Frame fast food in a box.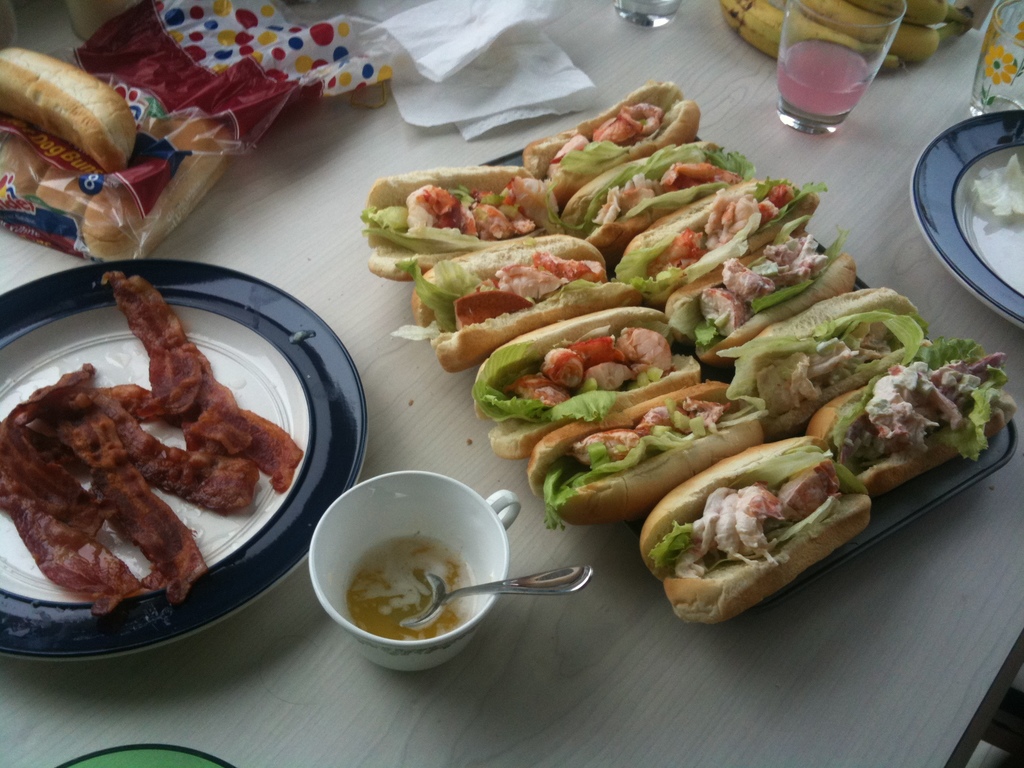
left=619, top=179, right=819, bottom=297.
